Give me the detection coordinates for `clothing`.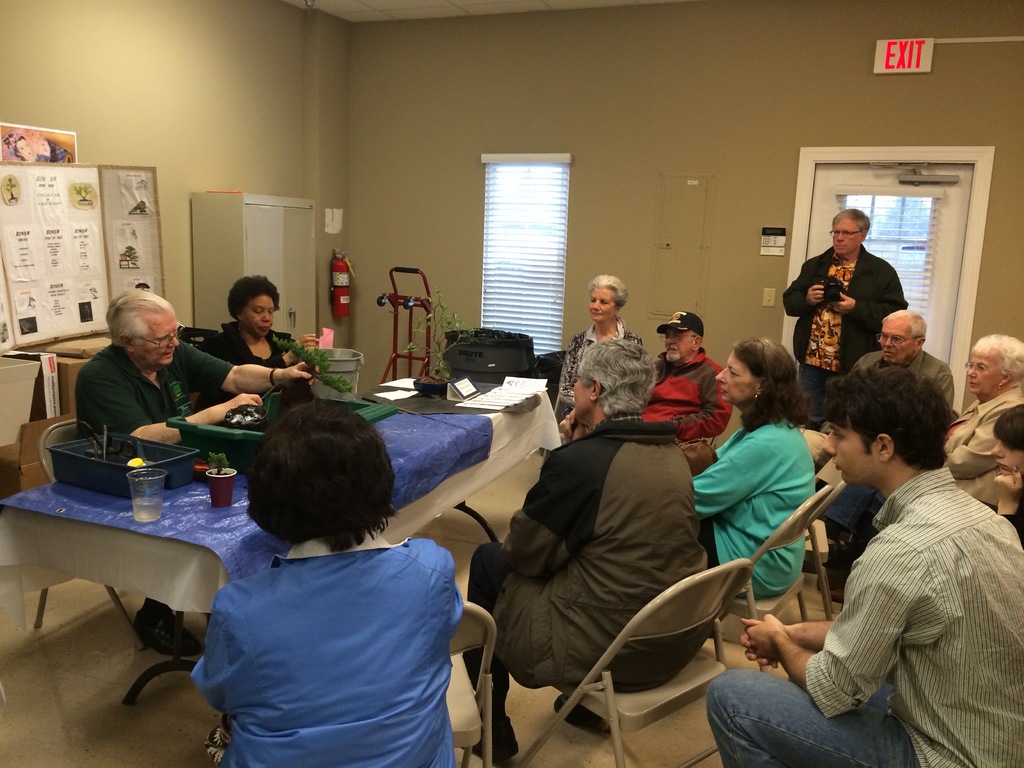
crop(555, 326, 647, 421).
